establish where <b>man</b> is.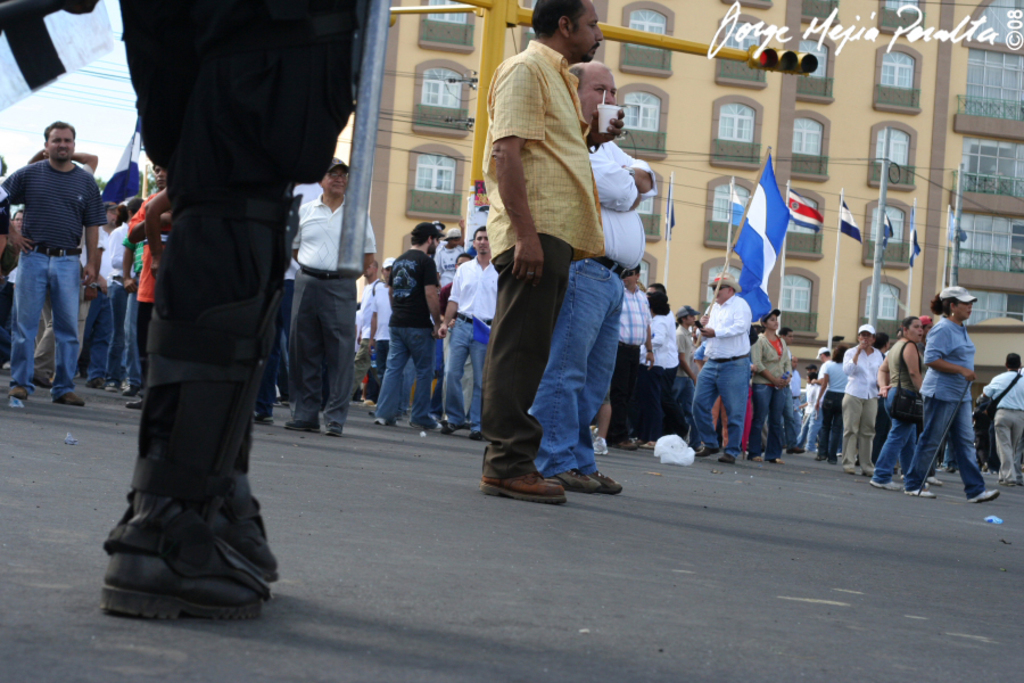
Established at box(474, 0, 611, 507).
